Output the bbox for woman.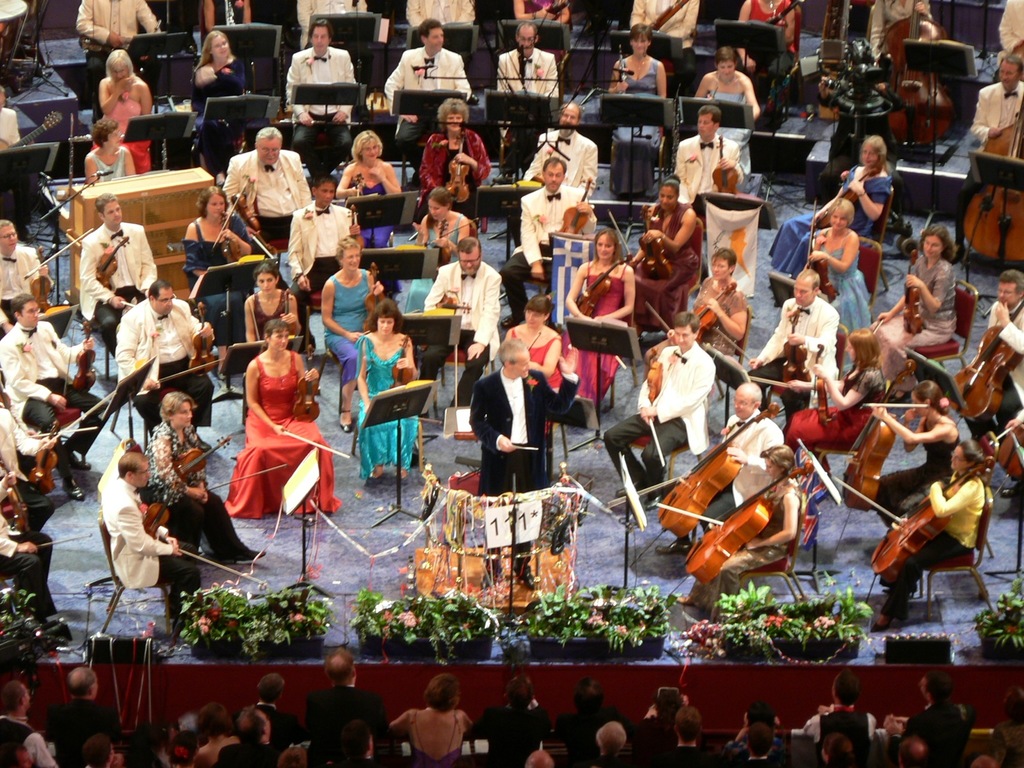
locate(504, 289, 566, 431).
